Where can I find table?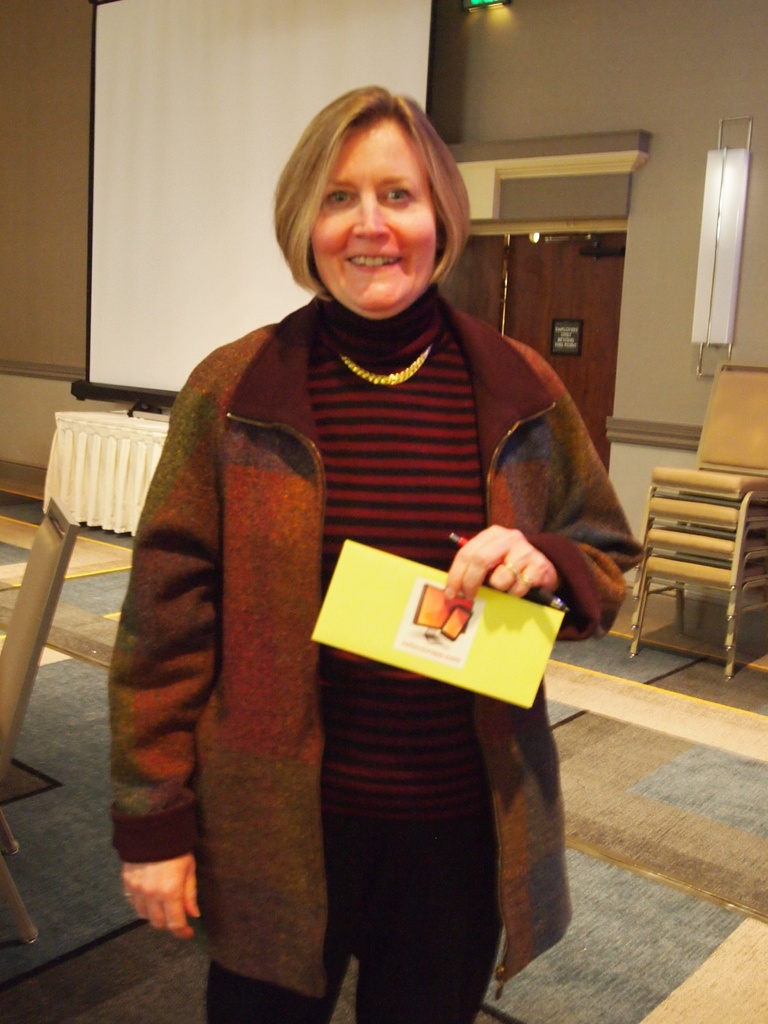
You can find it at l=636, t=918, r=767, b=1023.
